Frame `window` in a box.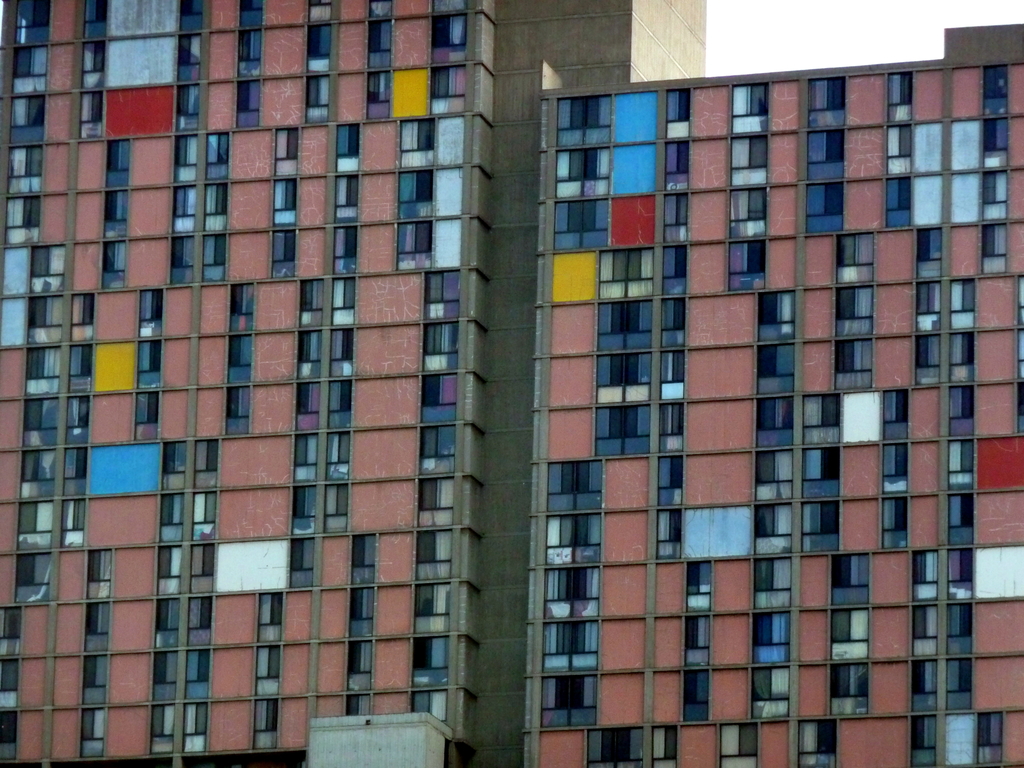
[x1=880, y1=498, x2=907, y2=548].
